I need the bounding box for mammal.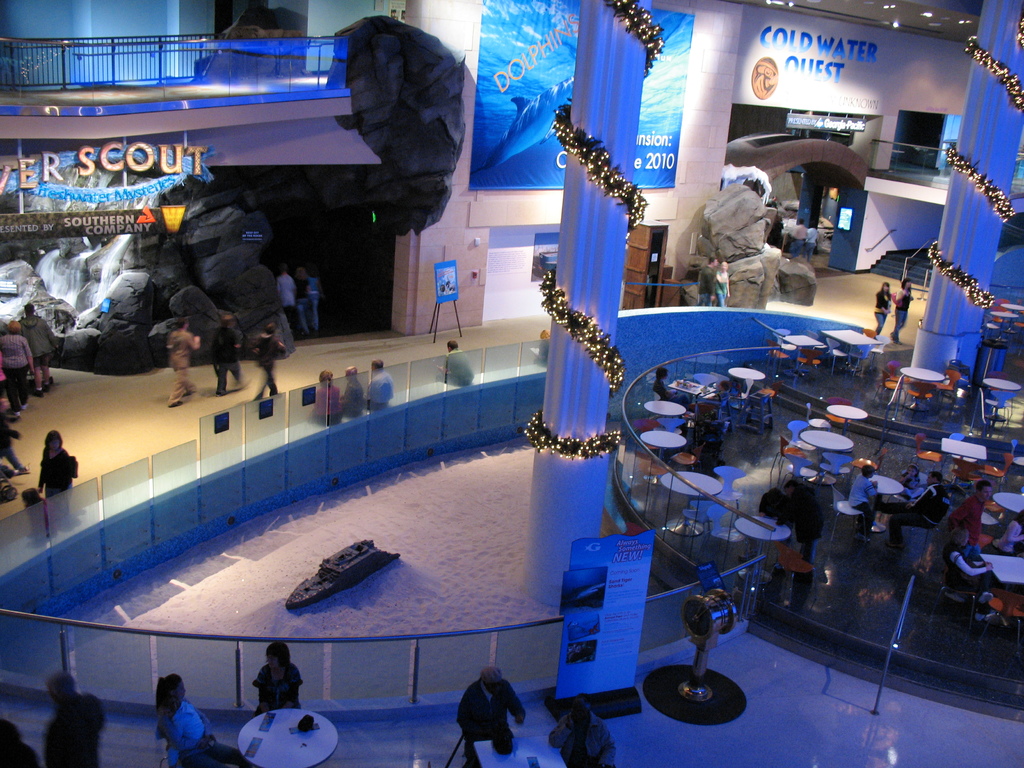
Here it is: [x1=717, y1=261, x2=730, y2=305].
